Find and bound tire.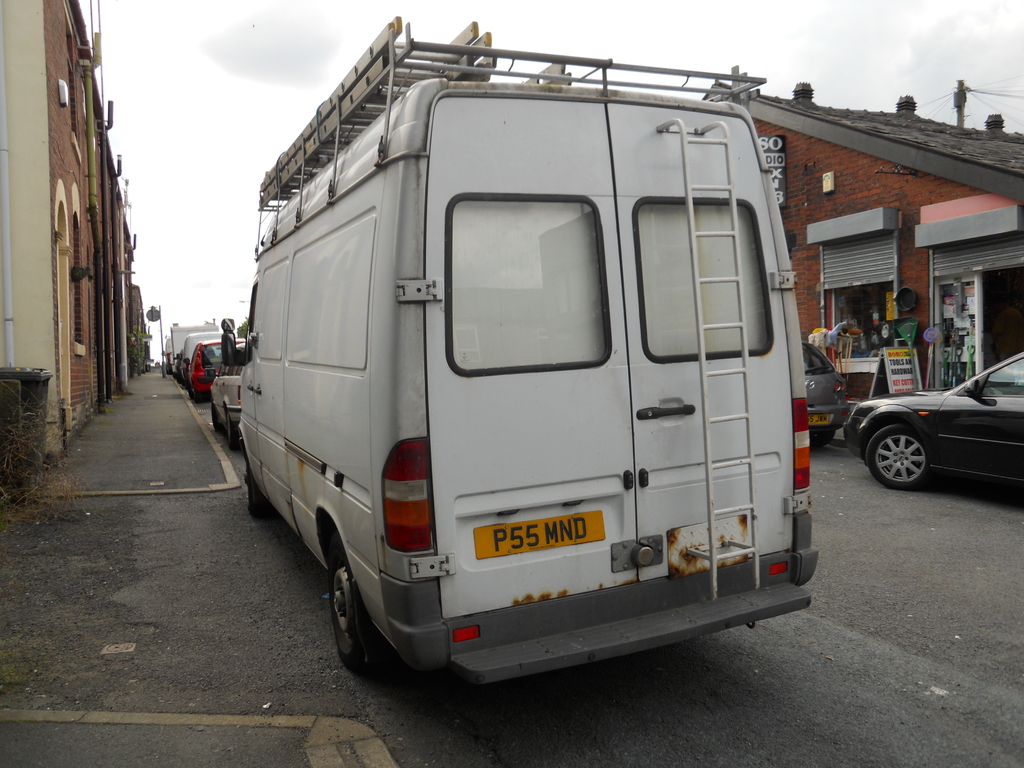
Bound: 243:458:278:515.
